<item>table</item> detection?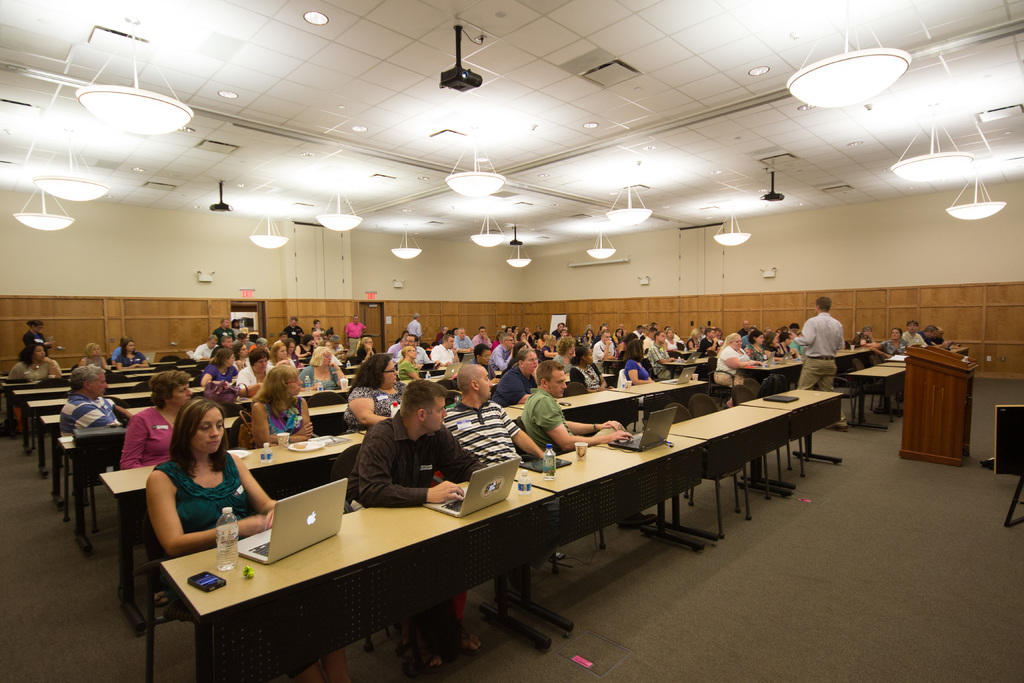
rect(845, 369, 902, 434)
